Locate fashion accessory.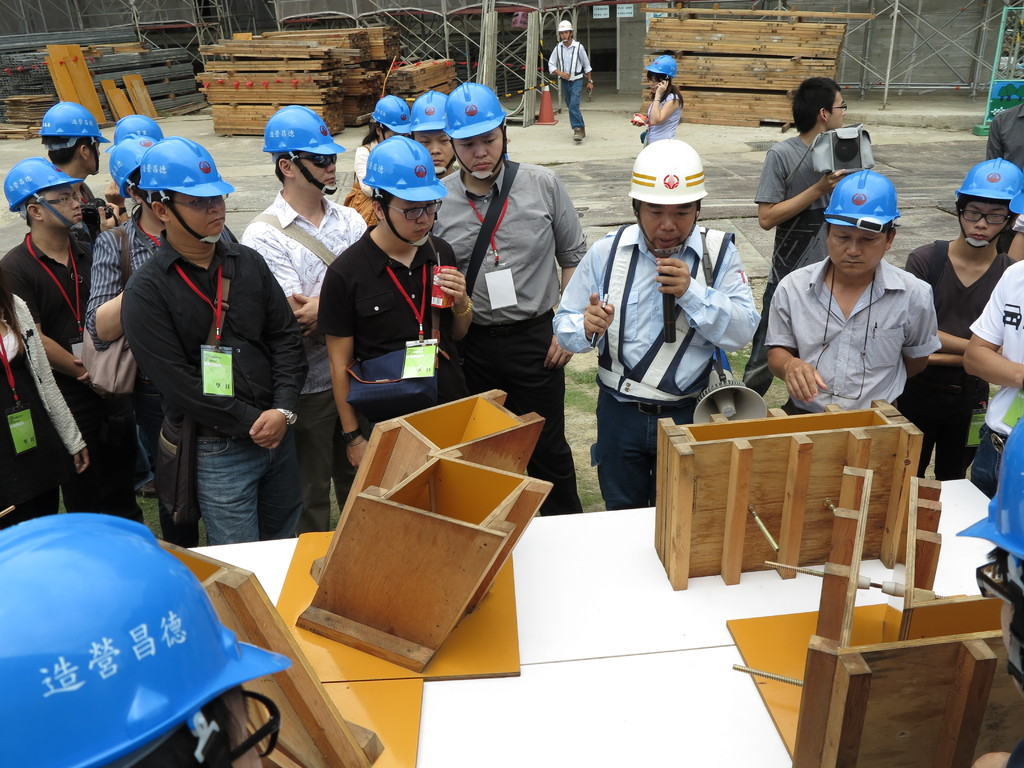
Bounding box: bbox=[275, 406, 298, 426].
